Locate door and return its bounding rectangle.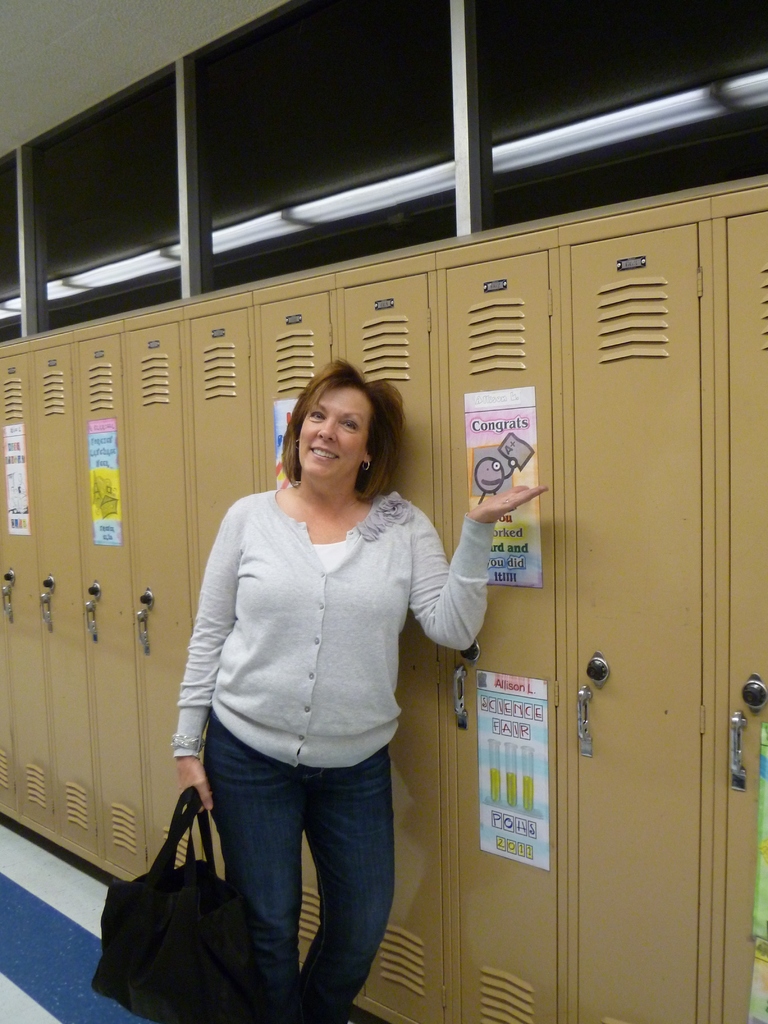
x1=0 y1=340 x2=47 y2=848.
